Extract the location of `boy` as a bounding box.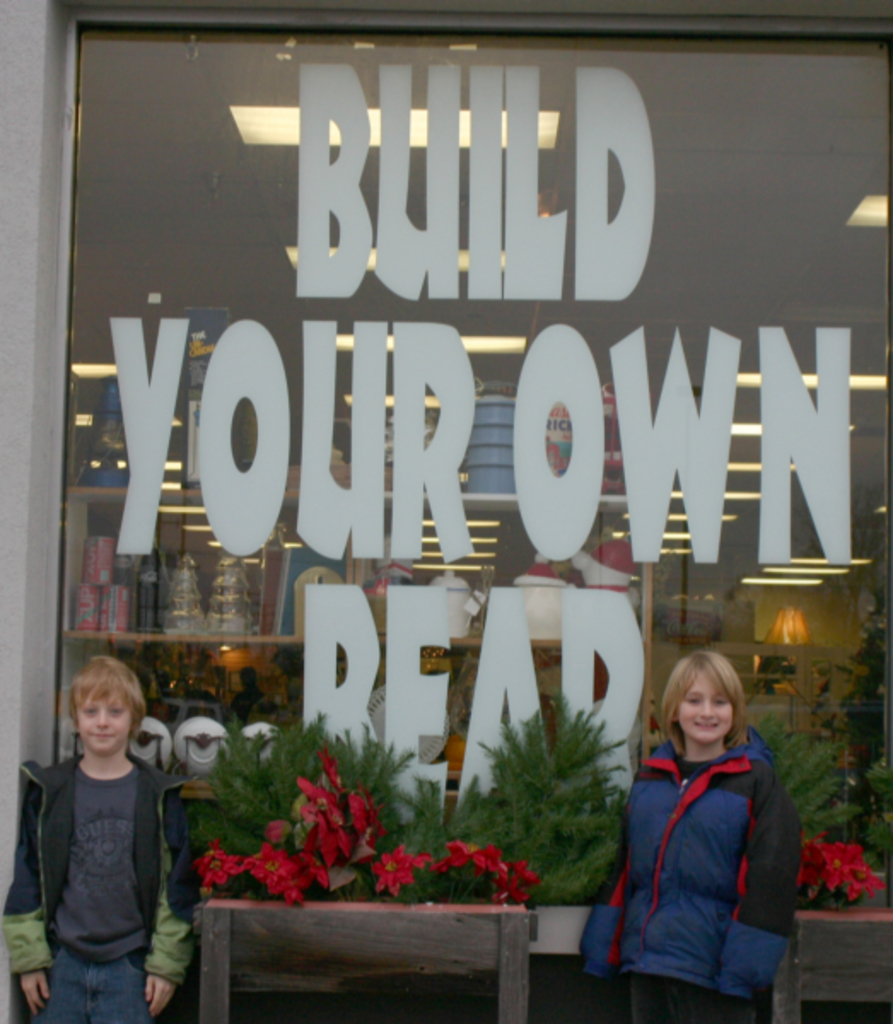
left=5, top=631, right=200, bottom=1009.
